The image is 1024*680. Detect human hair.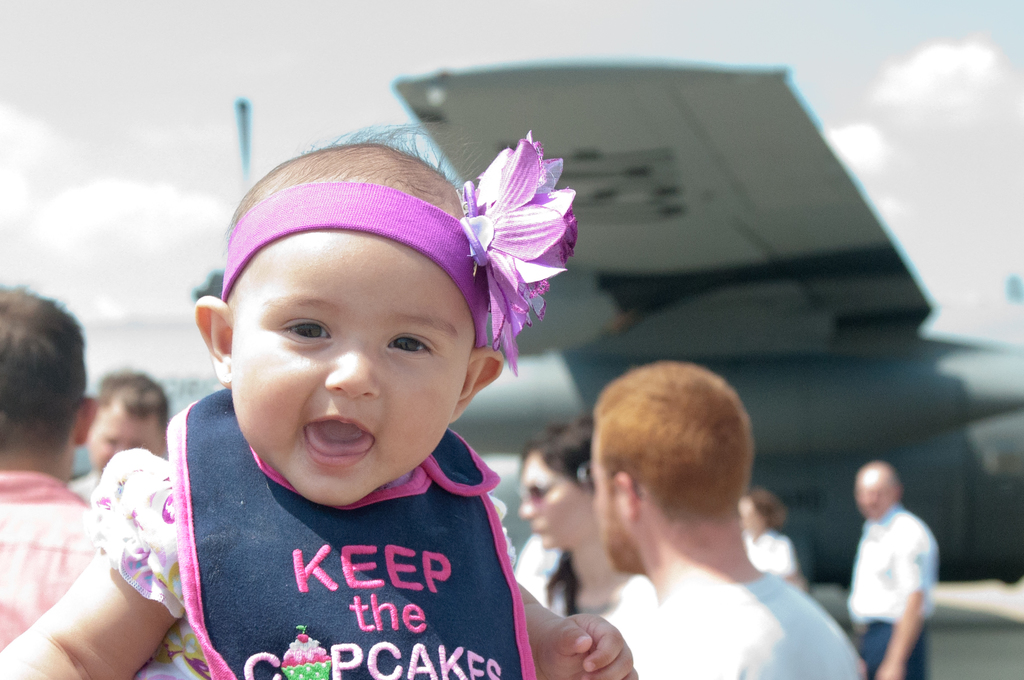
Detection: [748,487,787,528].
